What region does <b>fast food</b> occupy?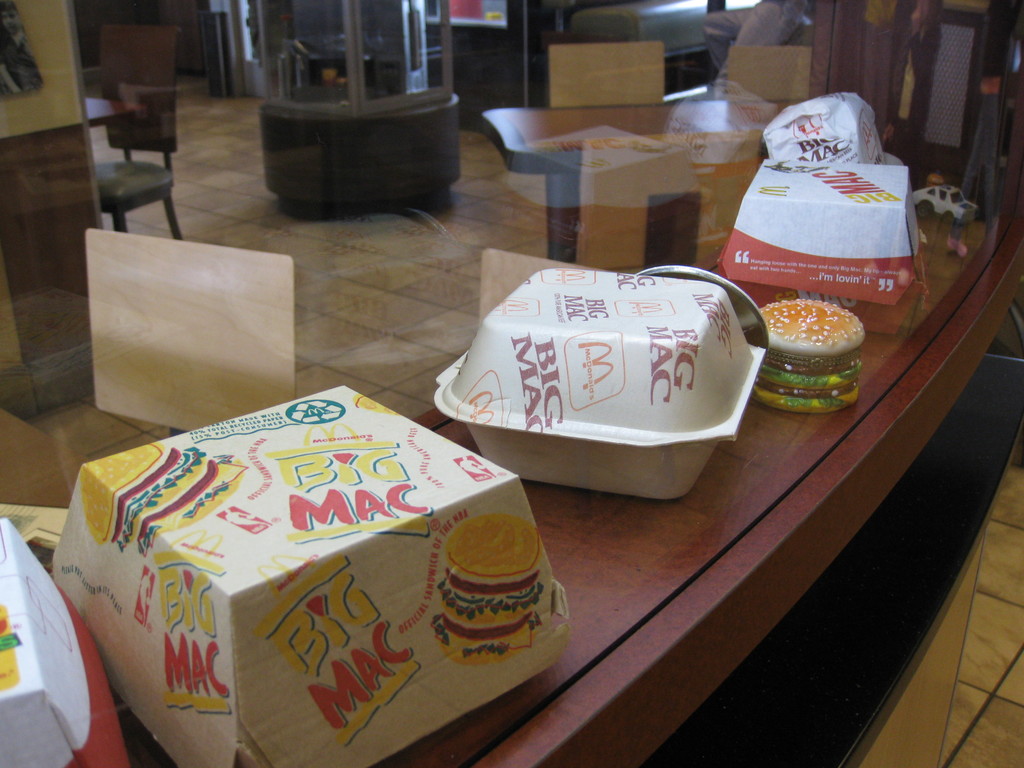
<region>79, 442, 251, 556</region>.
